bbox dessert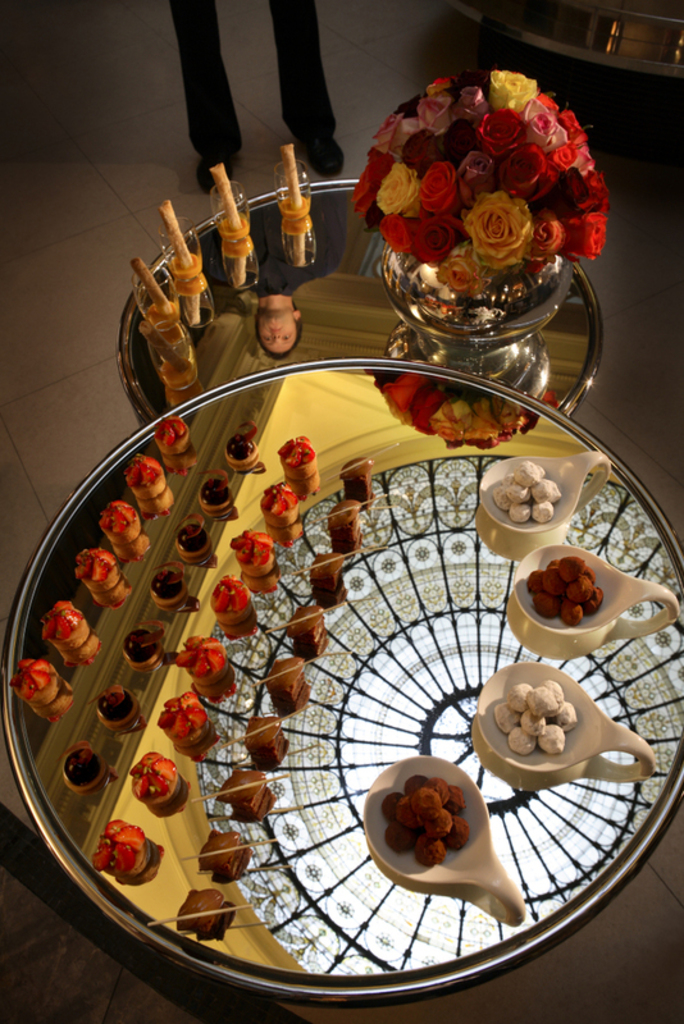
detection(78, 548, 129, 598)
